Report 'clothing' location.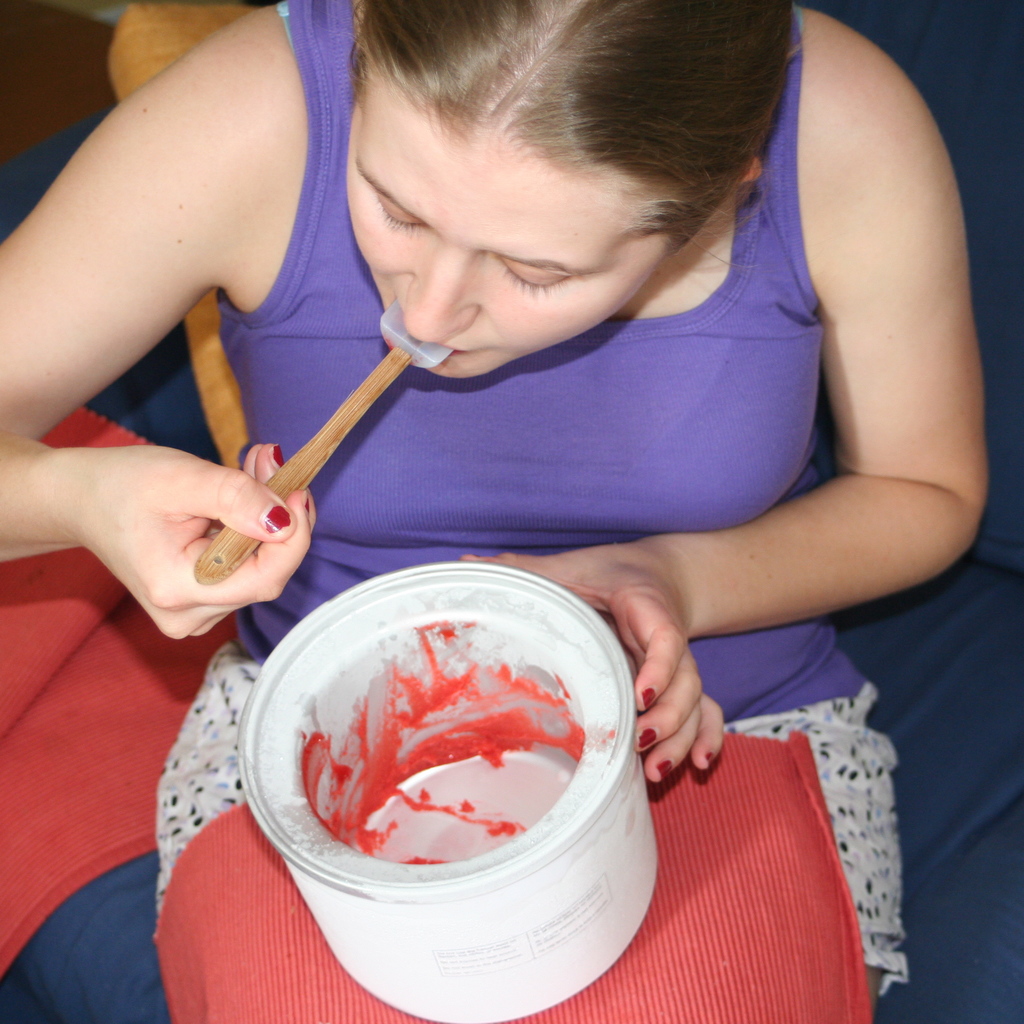
Report: [left=168, top=26, right=969, bottom=828].
